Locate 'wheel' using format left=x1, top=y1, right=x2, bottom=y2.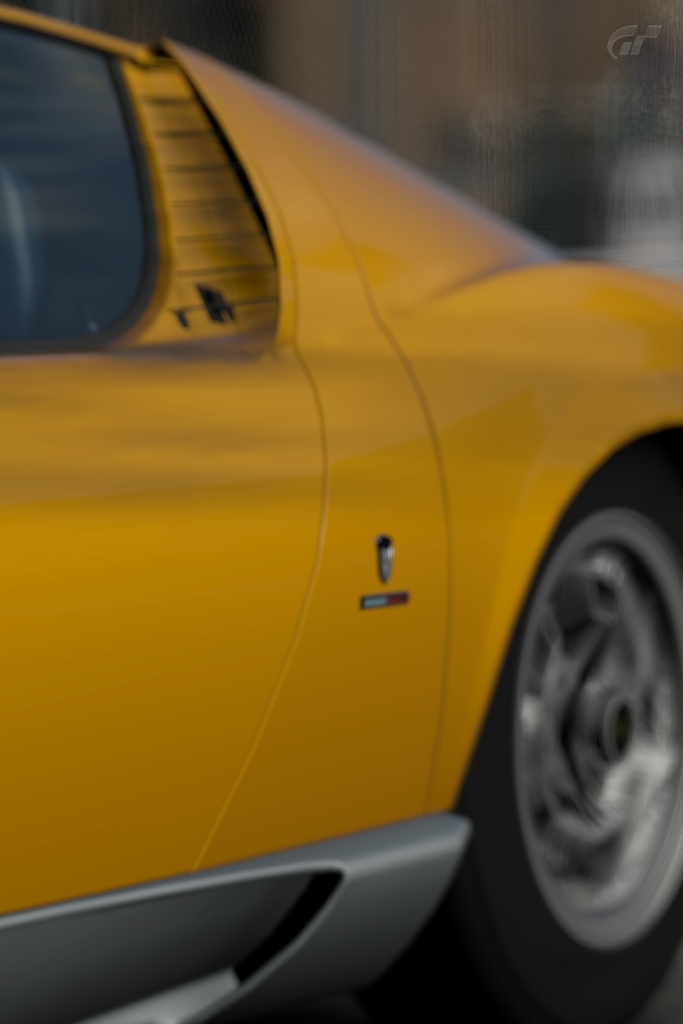
left=509, top=464, right=677, bottom=968.
